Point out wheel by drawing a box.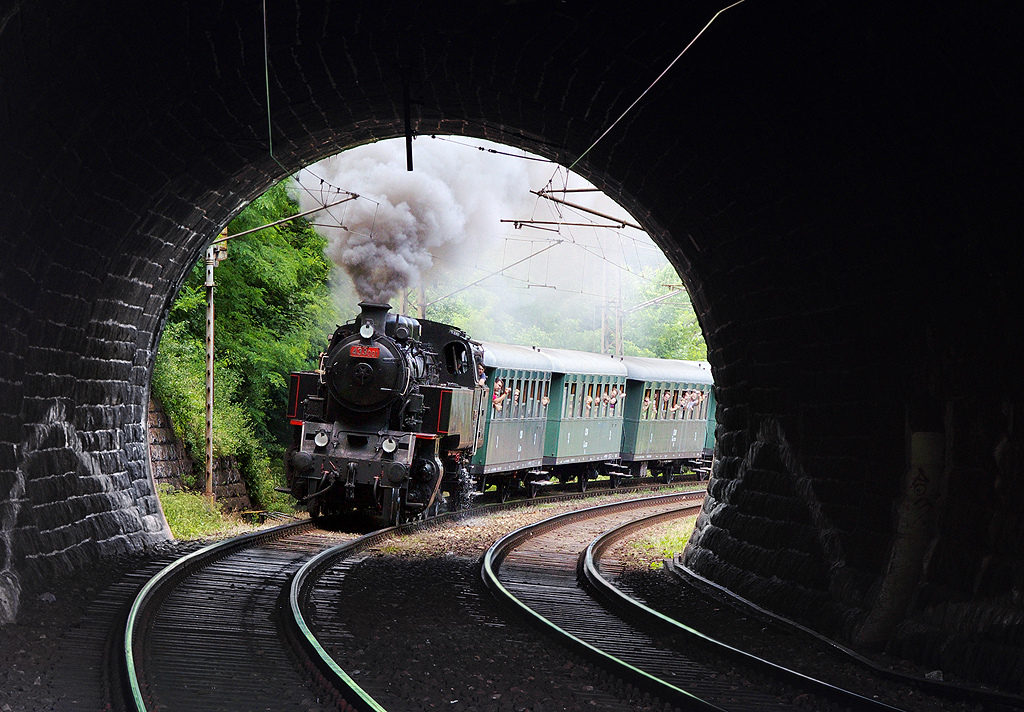
(left=694, top=470, right=710, bottom=479).
